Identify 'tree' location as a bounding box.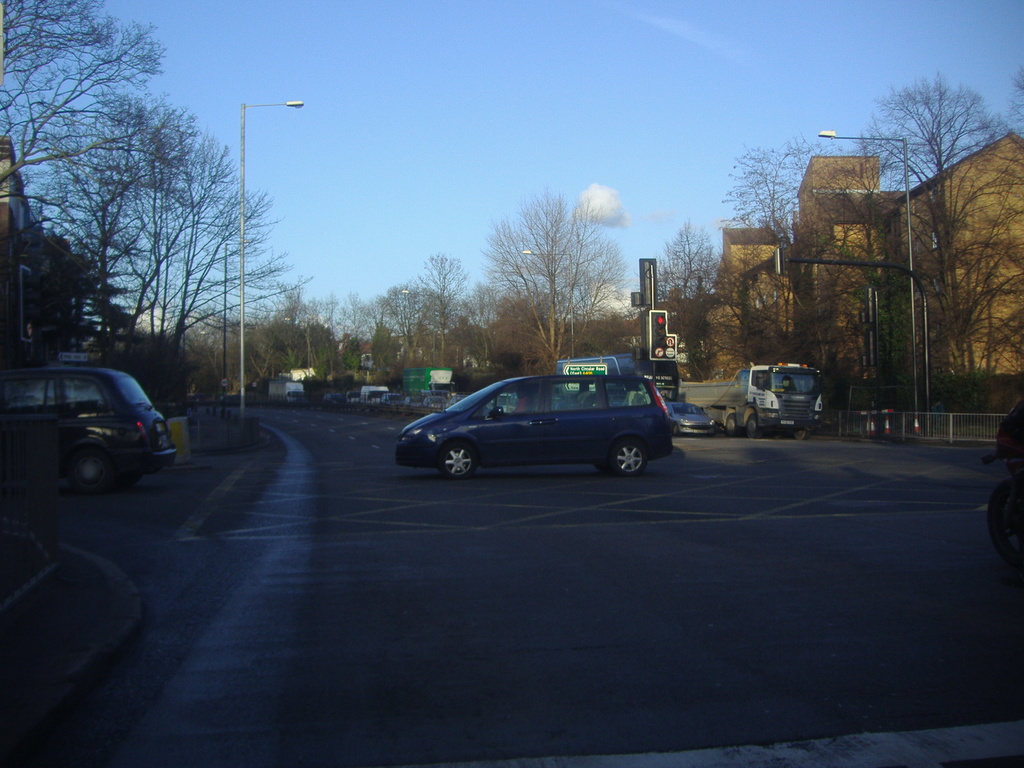
box=[0, 0, 170, 264].
